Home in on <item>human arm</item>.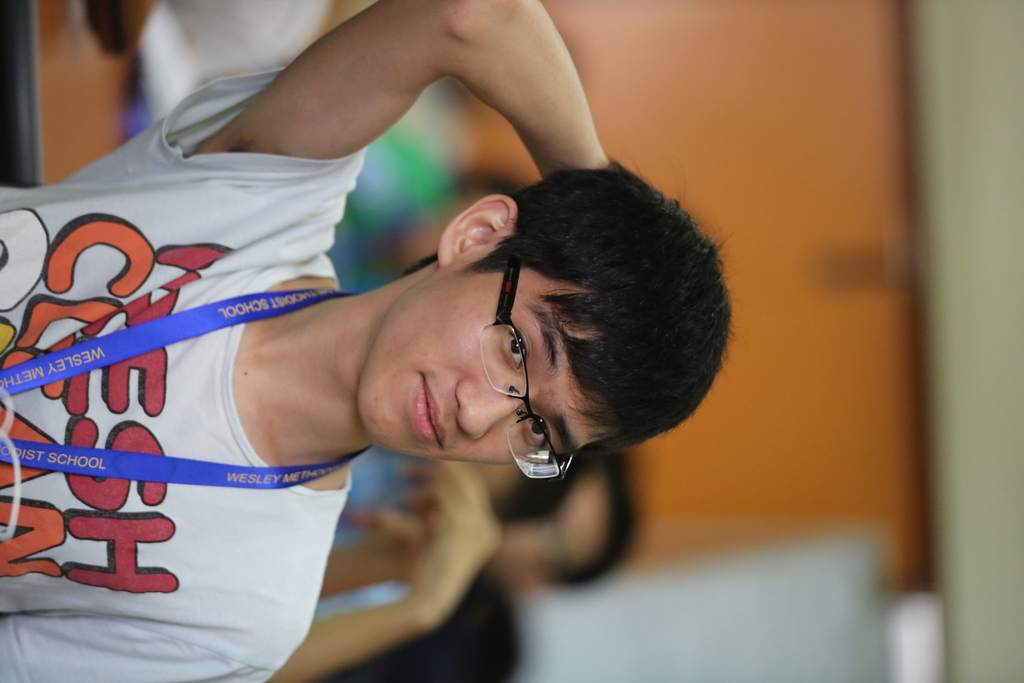
Homed in at 353, 468, 508, 678.
